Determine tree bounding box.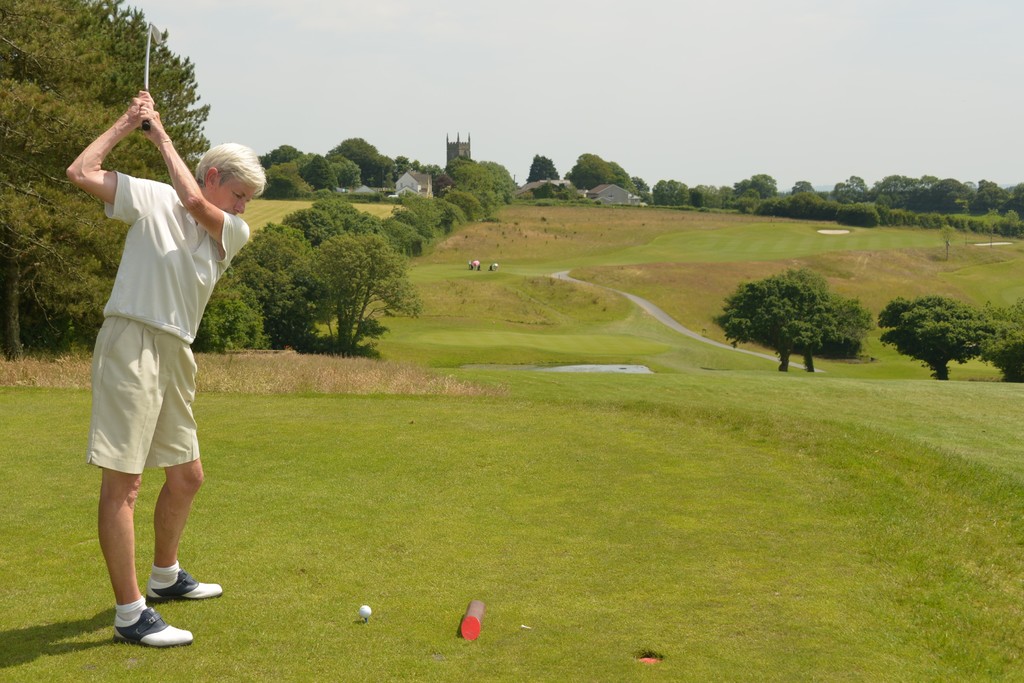
Determined: <region>876, 290, 995, 383</region>.
